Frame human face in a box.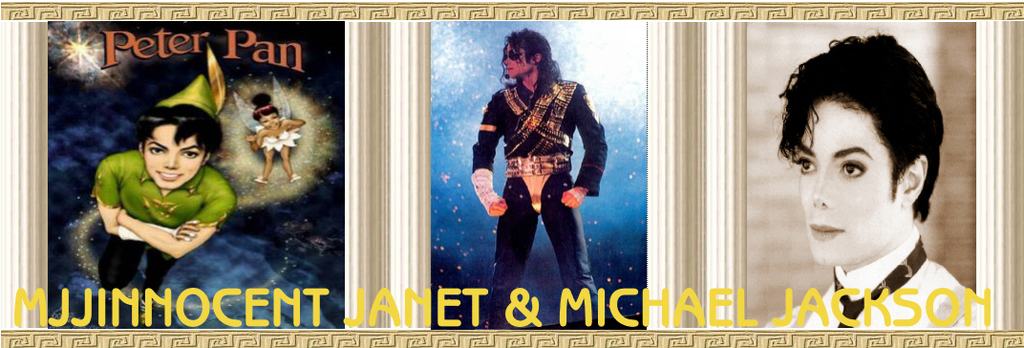
260,117,280,130.
